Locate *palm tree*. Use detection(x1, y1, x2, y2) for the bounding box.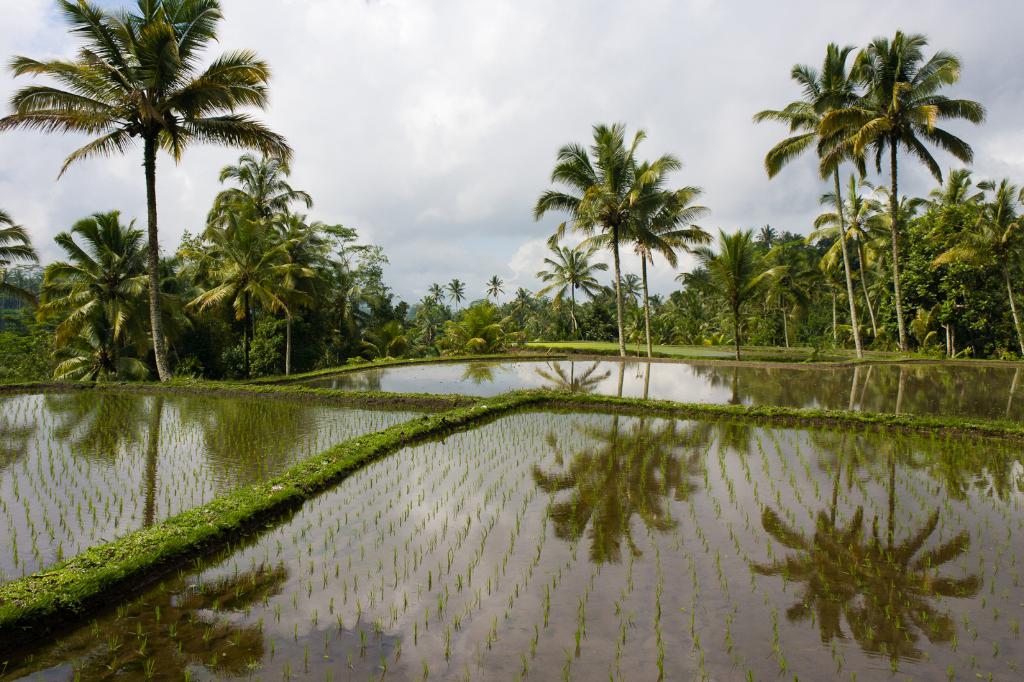
detection(749, 36, 884, 356).
